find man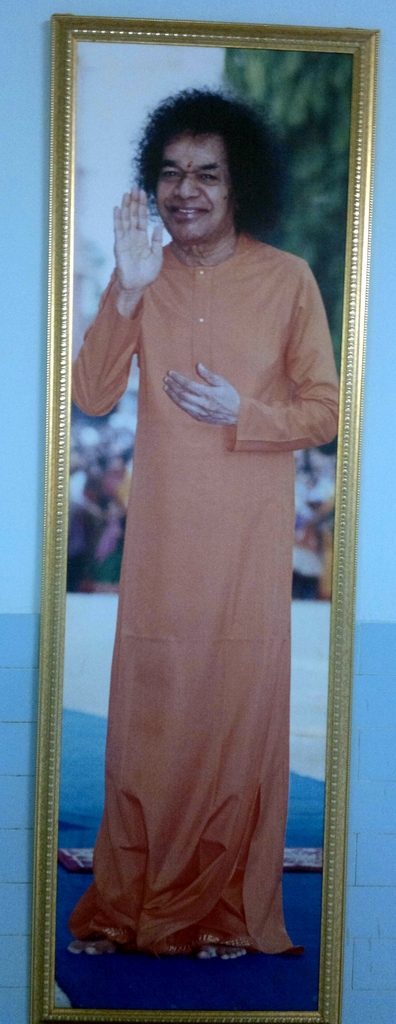
62:95:326:956
